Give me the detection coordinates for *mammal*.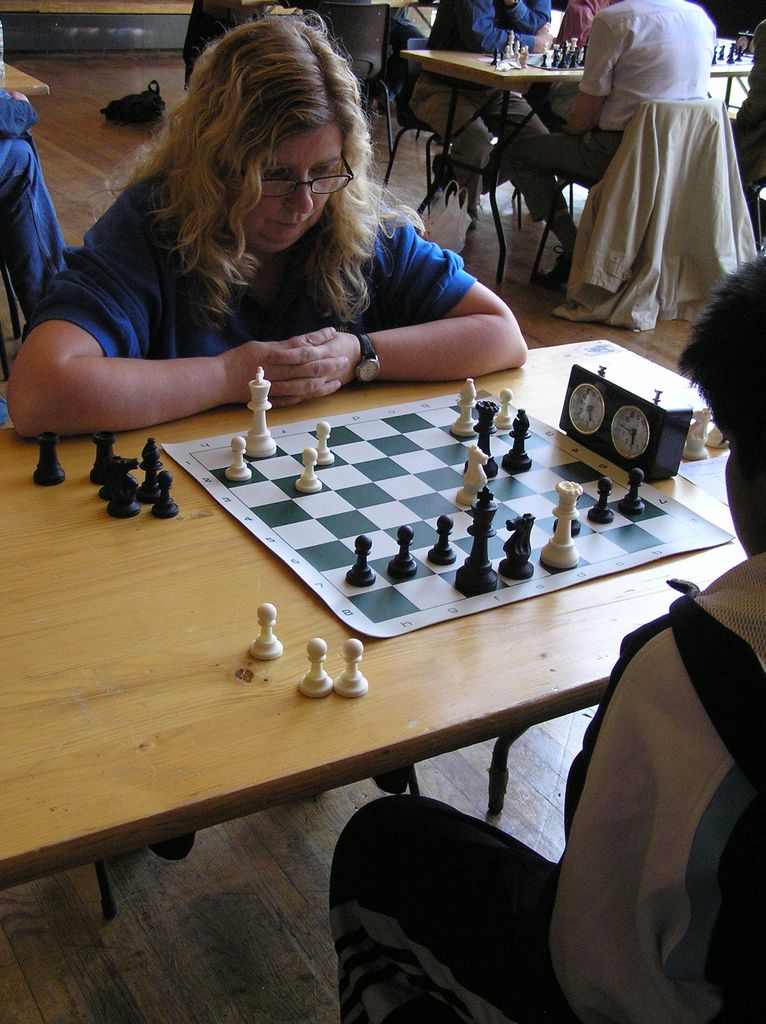
0, 92, 74, 312.
